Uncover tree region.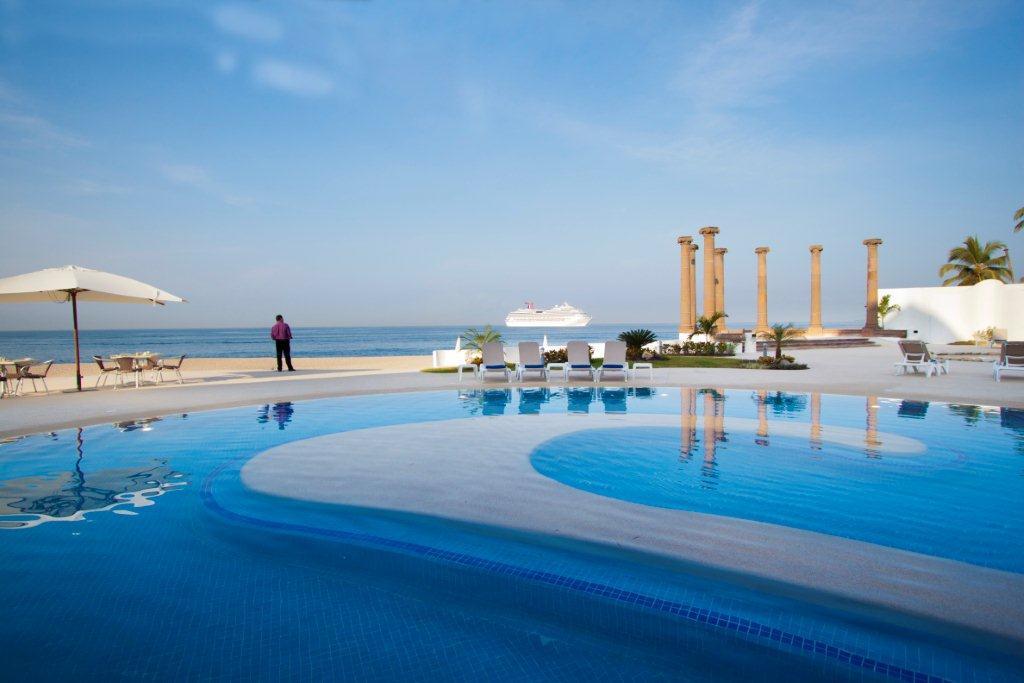
Uncovered: 618, 325, 650, 360.
